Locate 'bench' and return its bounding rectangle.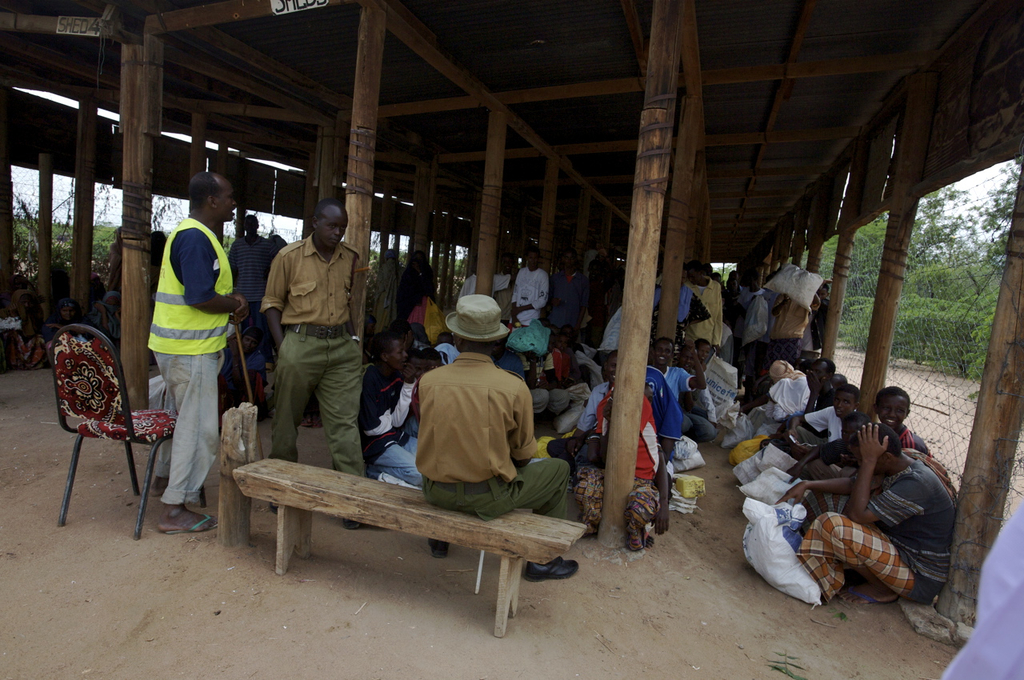
[x1=215, y1=436, x2=595, y2=639].
